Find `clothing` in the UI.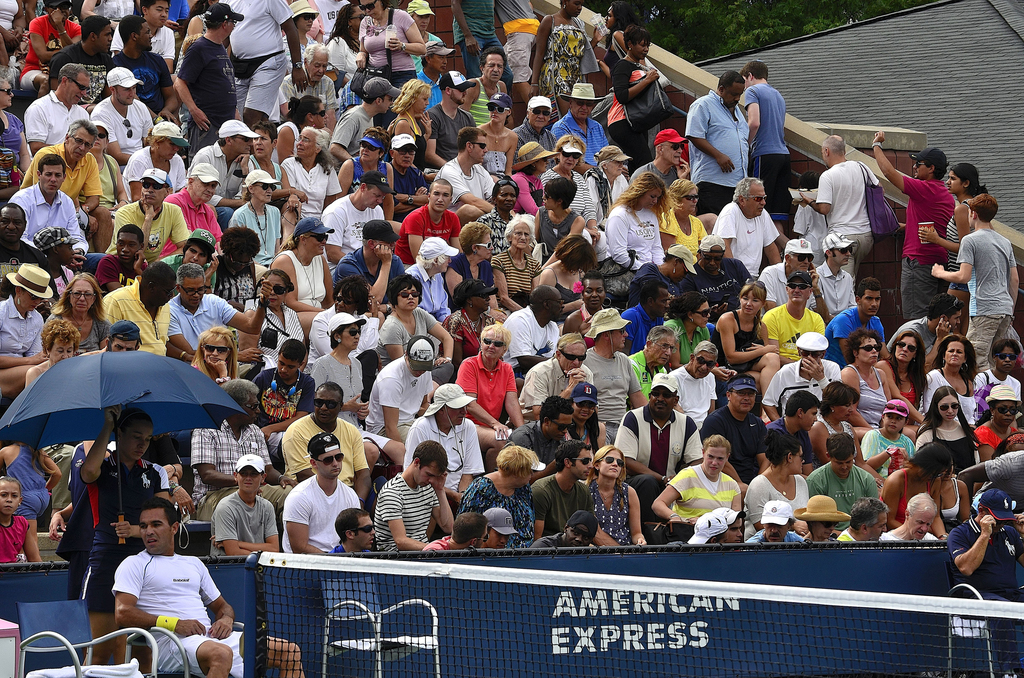
UI element at box=[705, 204, 778, 270].
